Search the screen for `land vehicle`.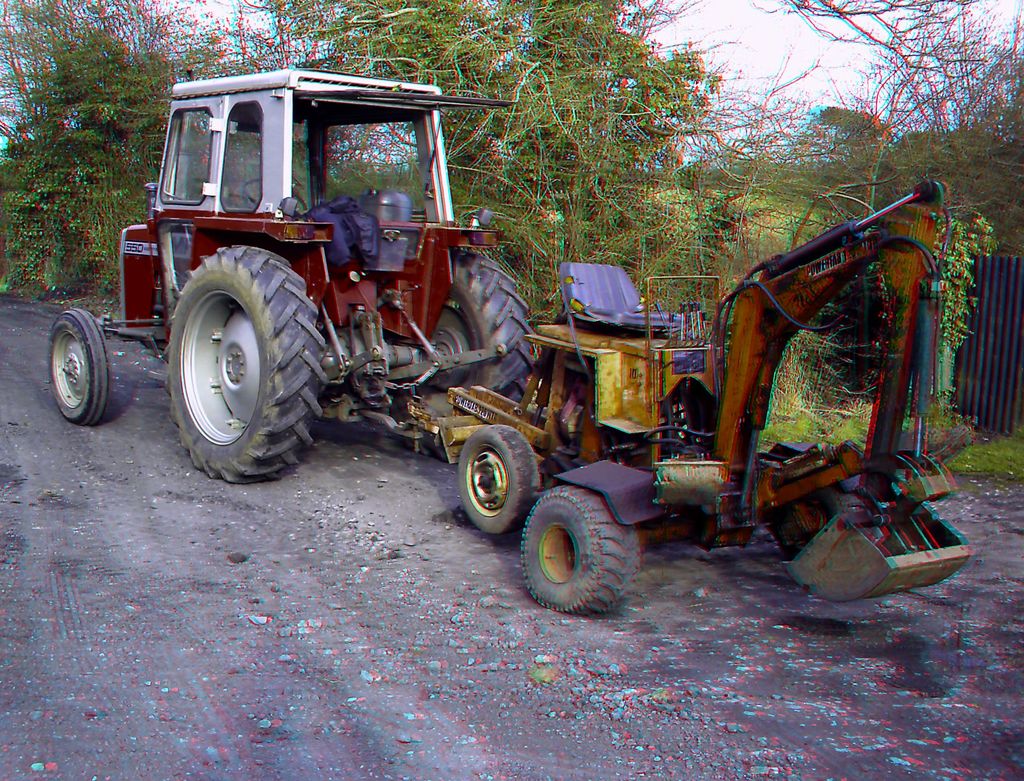
Found at bbox=(182, 95, 891, 623).
